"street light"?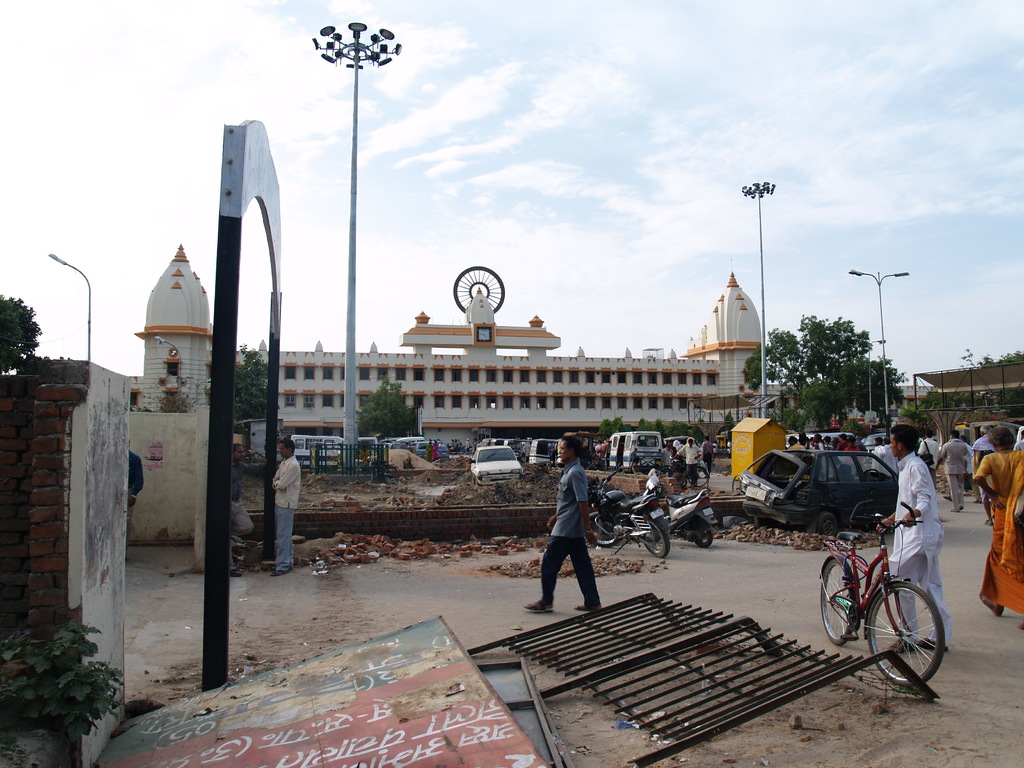
852:337:887:427
